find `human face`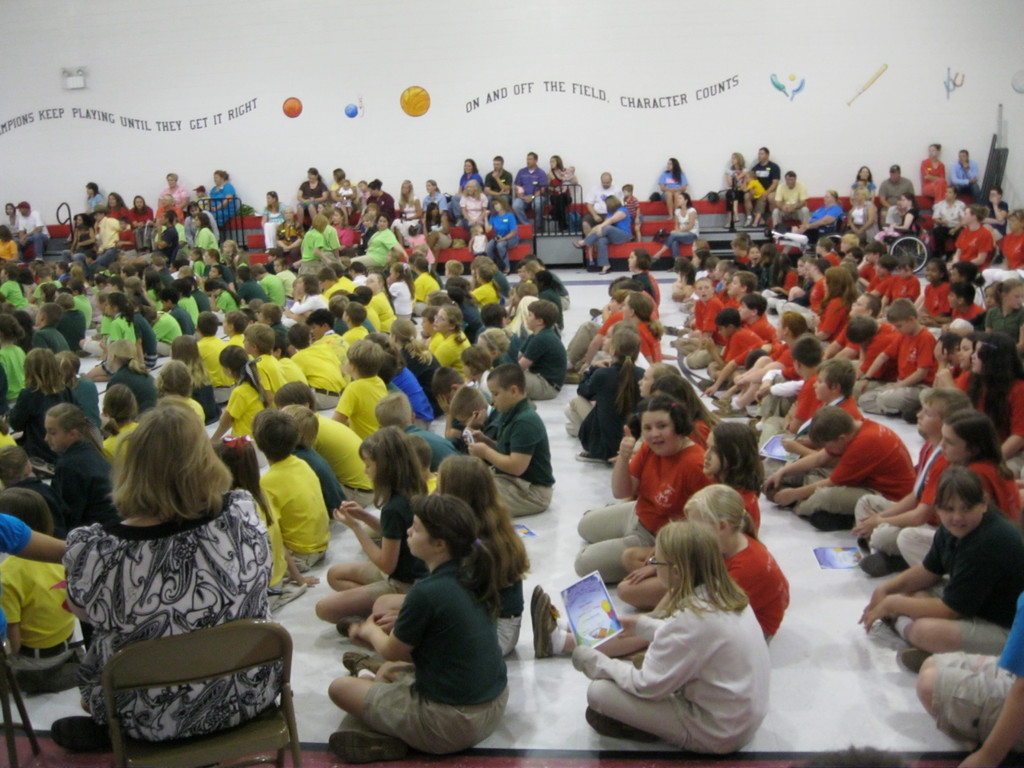
[77, 217, 83, 225]
